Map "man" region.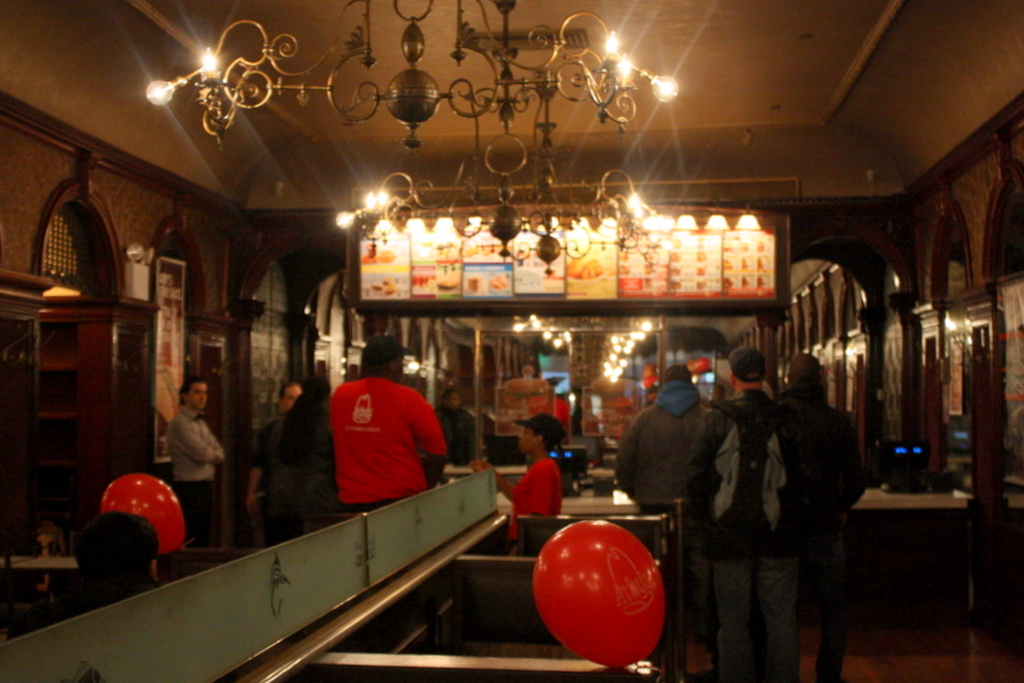
Mapped to [778, 356, 857, 682].
